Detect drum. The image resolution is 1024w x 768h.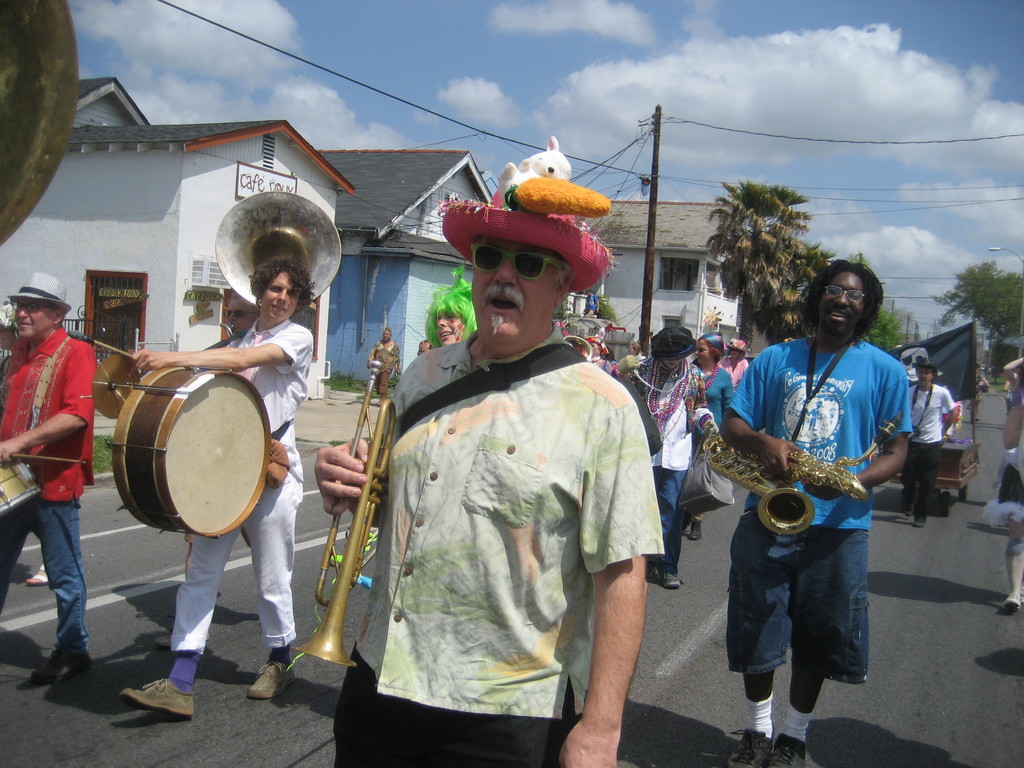
l=104, t=361, r=271, b=542.
